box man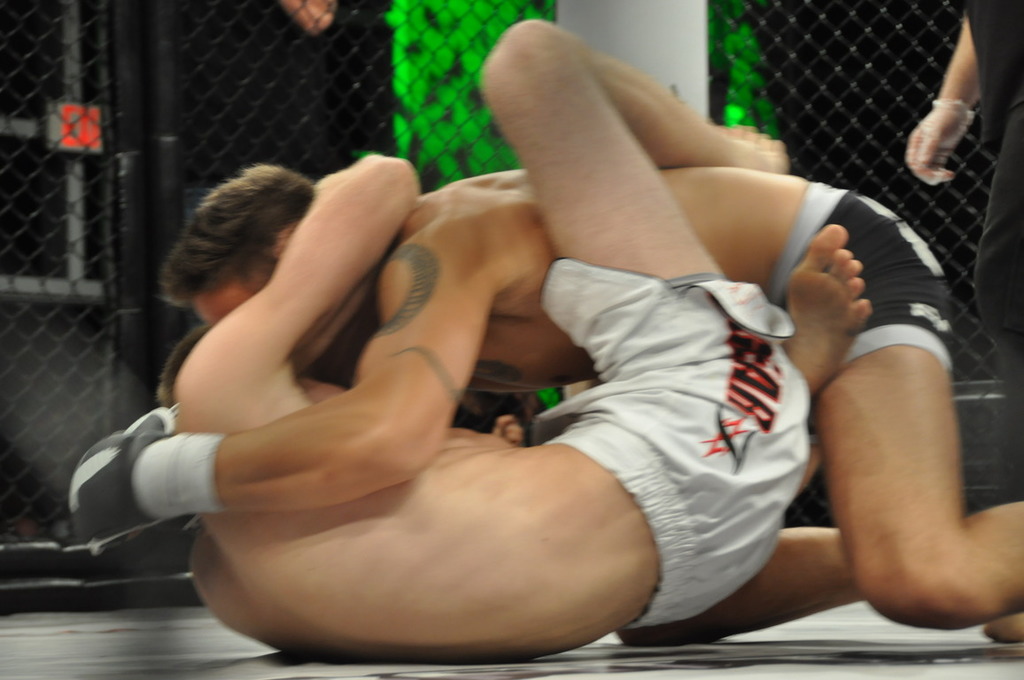
rect(156, 12, 874, 674)
